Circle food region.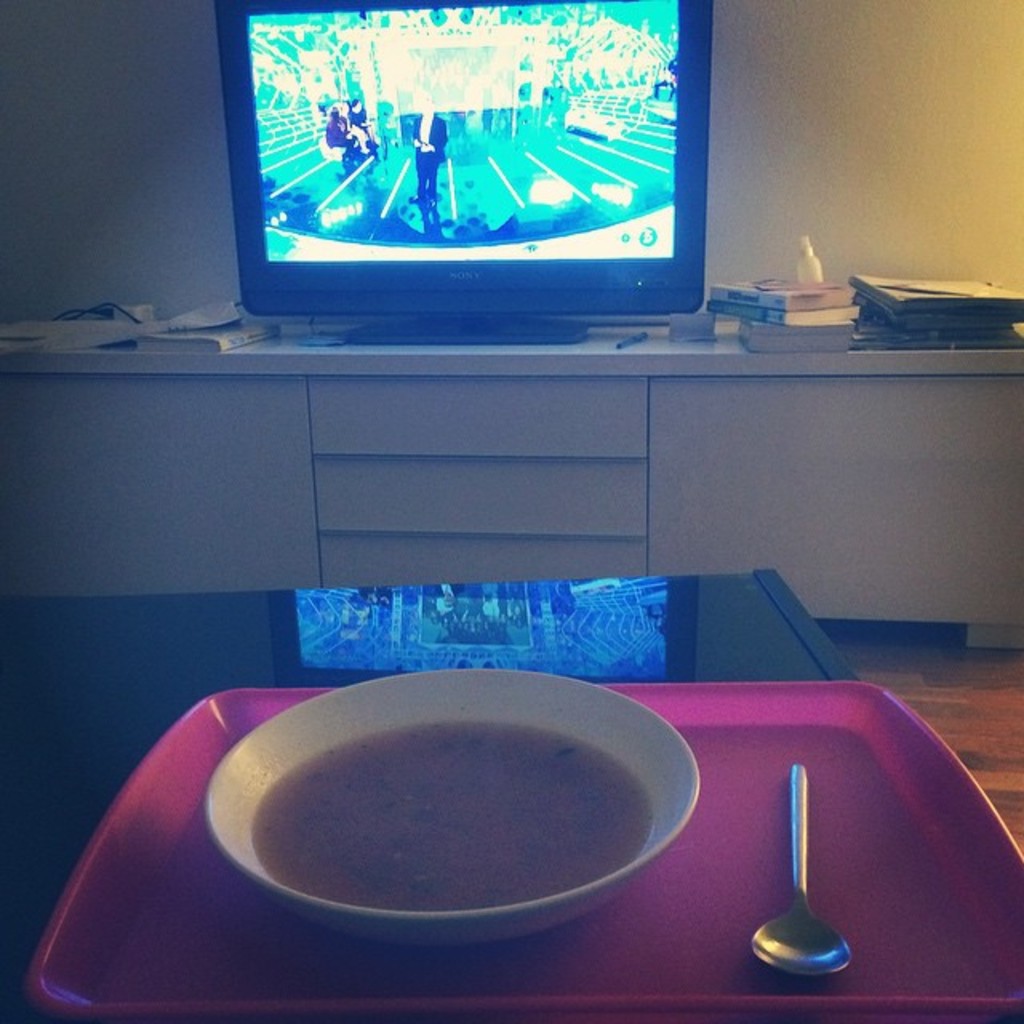
Region: Rect(216, 675, 696, 938).
